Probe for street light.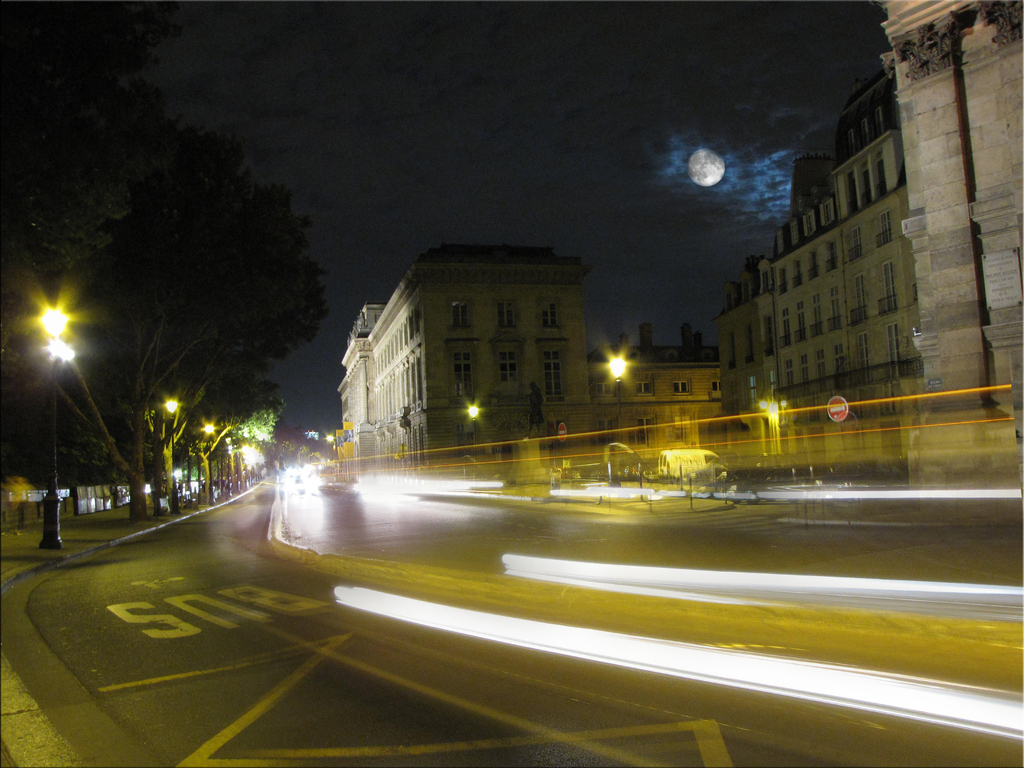
Probe result: <region>35, 296, 77, 554</region>.
